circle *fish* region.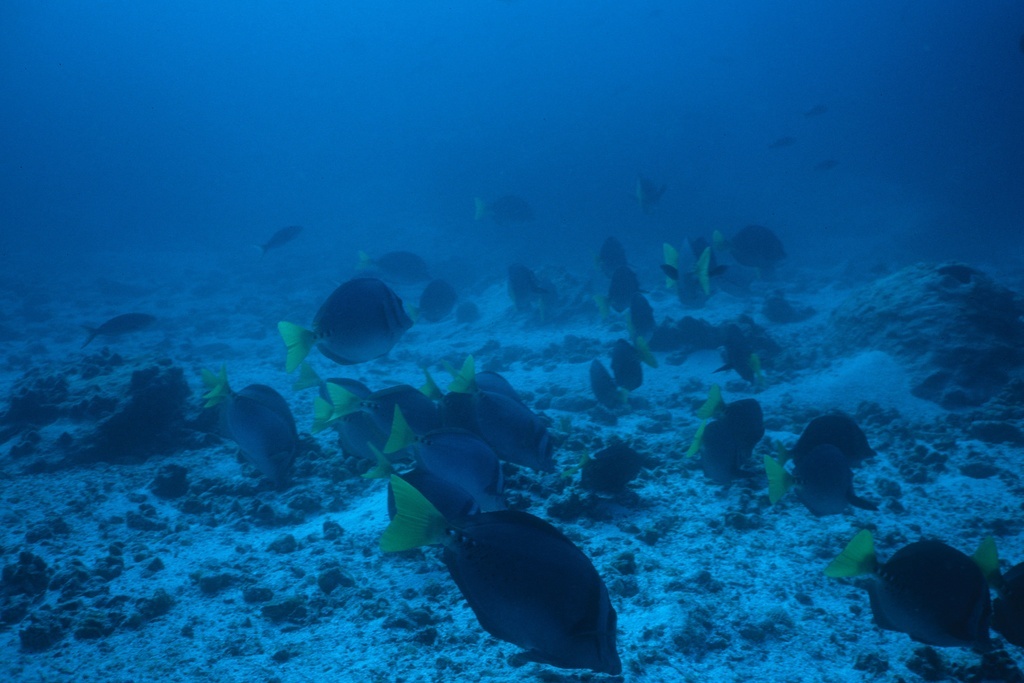
Region: (x1=796, y1=403, x2=885, y2=461).
